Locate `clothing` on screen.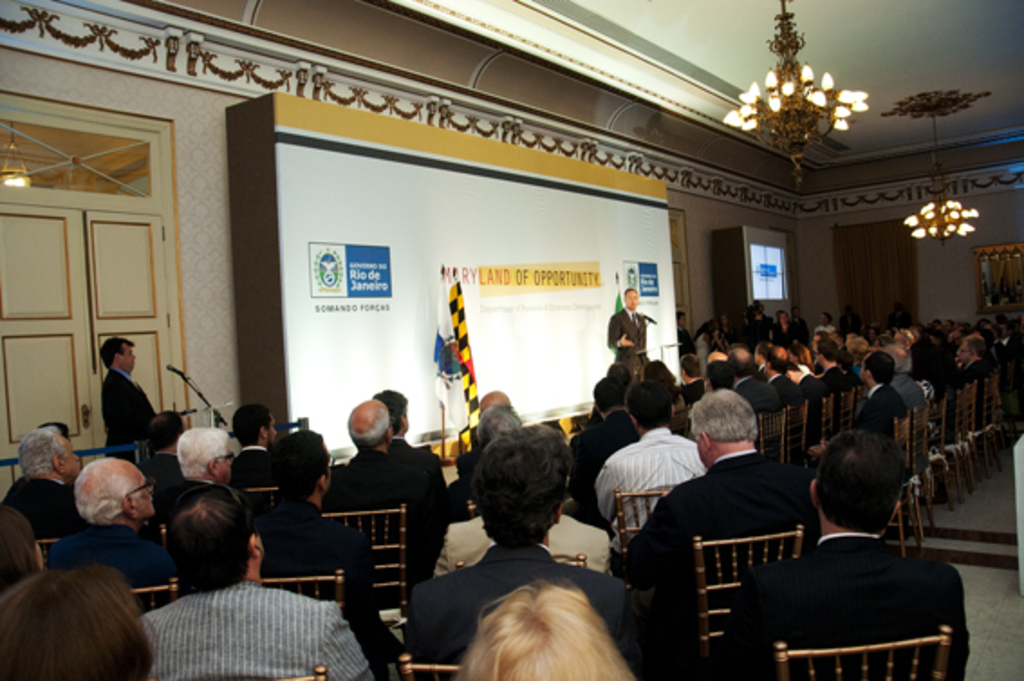
On screen at crop(731, 372, 782, 417).
